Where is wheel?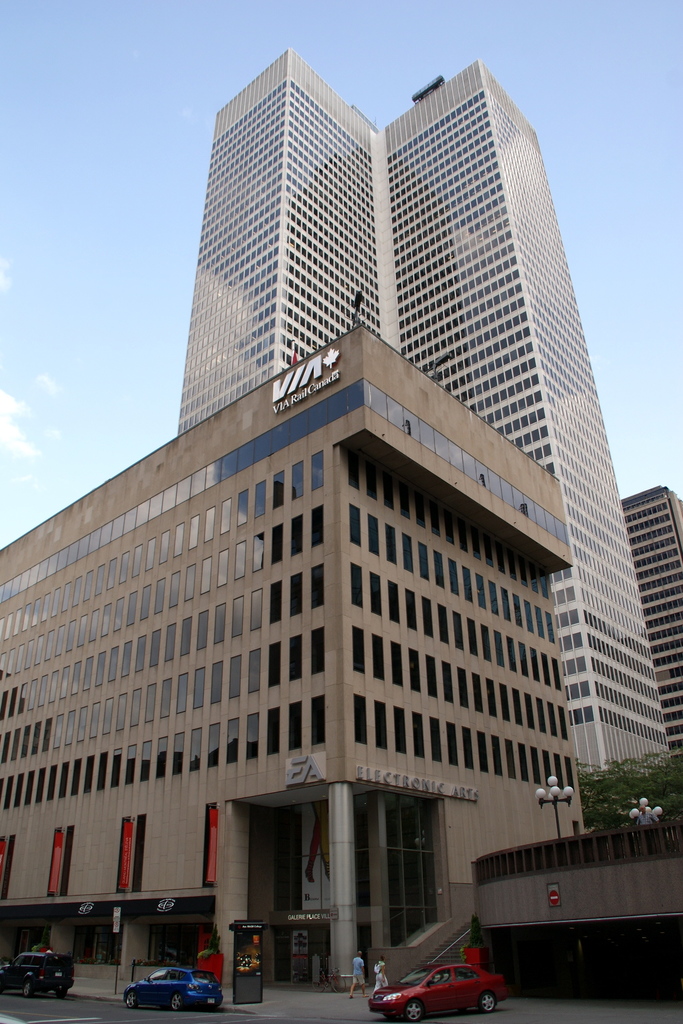
detection(169, 994, 185, 1010).
